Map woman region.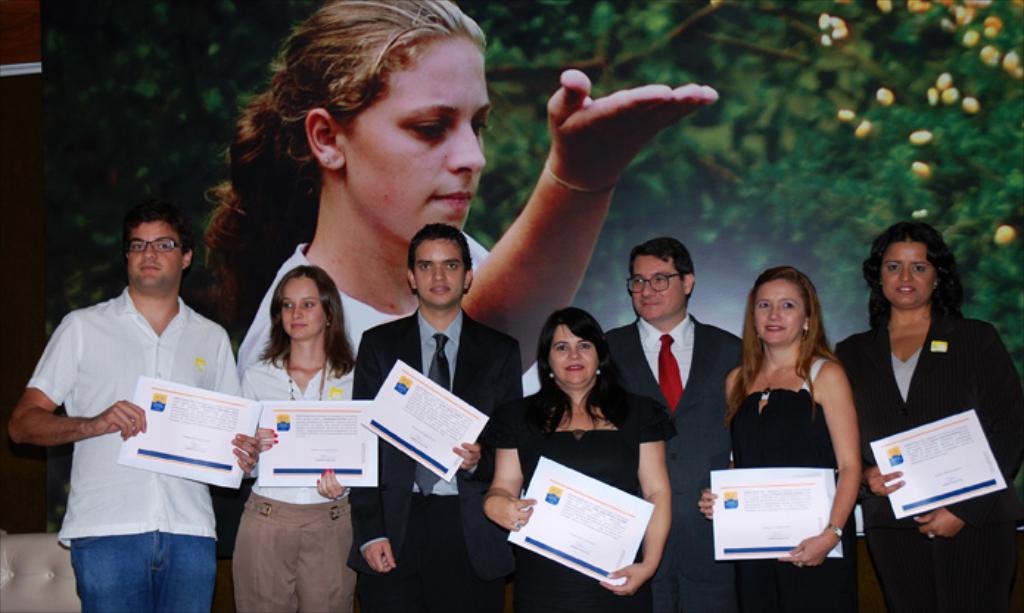
Mapped to bbox=(830, 220, 1023, 612).
